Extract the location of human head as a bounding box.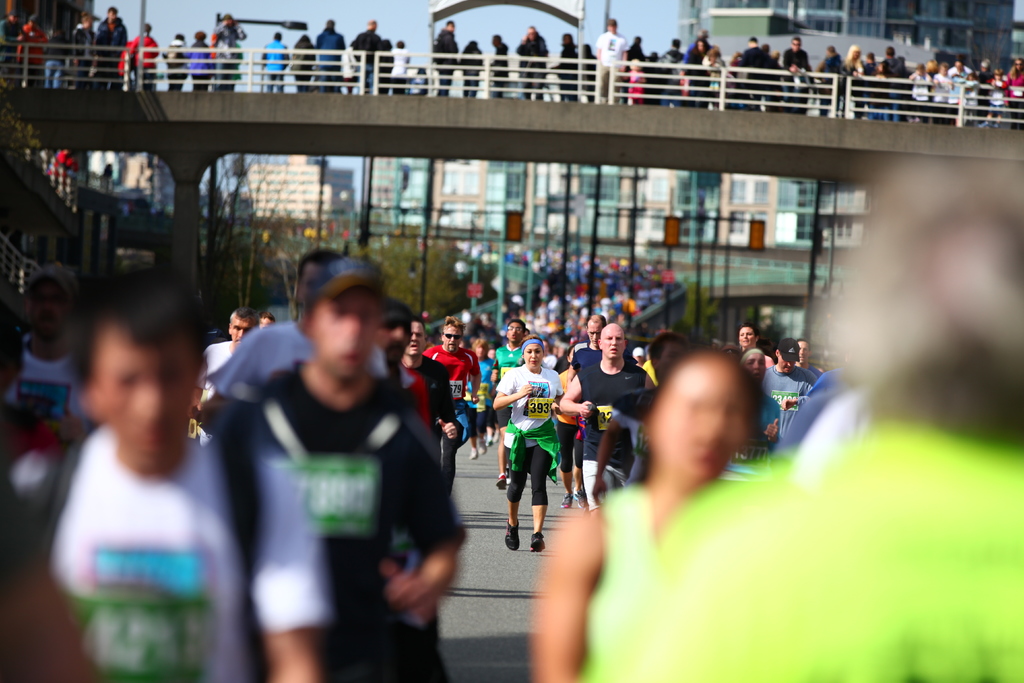
(left=901, top=53, right=911, bottom=65).
